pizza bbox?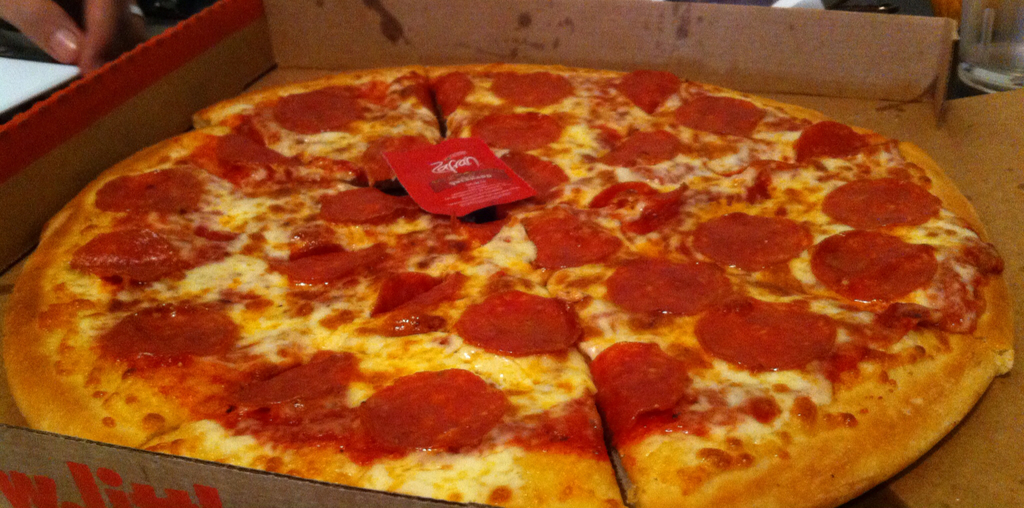
rect(0, 61, 1016, 507)
